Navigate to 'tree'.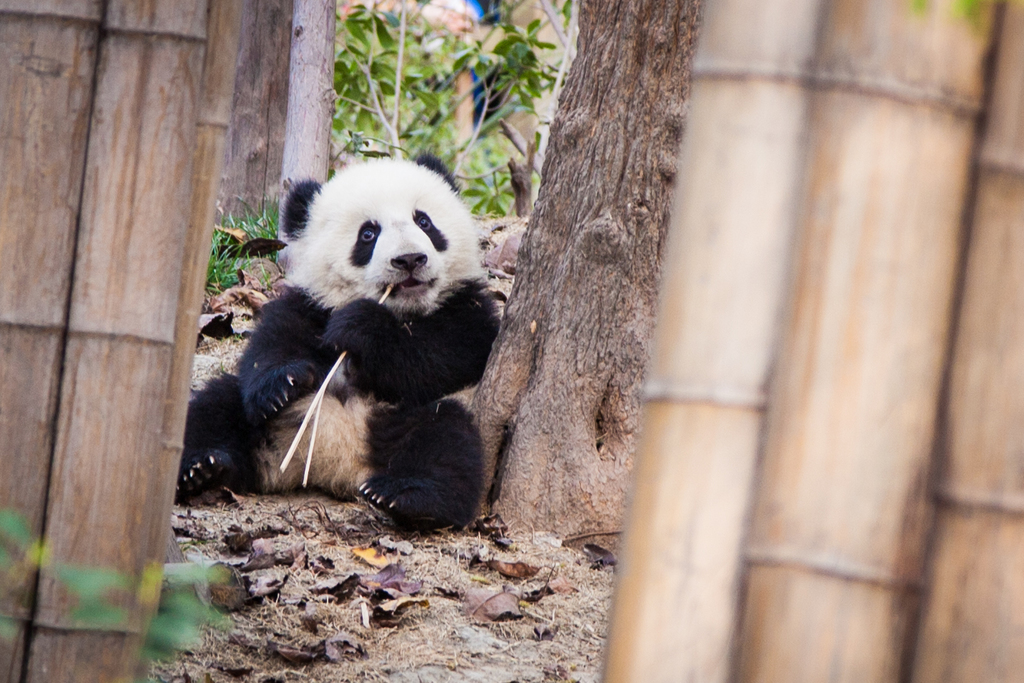
Navigation target: x1=463, y1=0, x2=702, y2=572.
